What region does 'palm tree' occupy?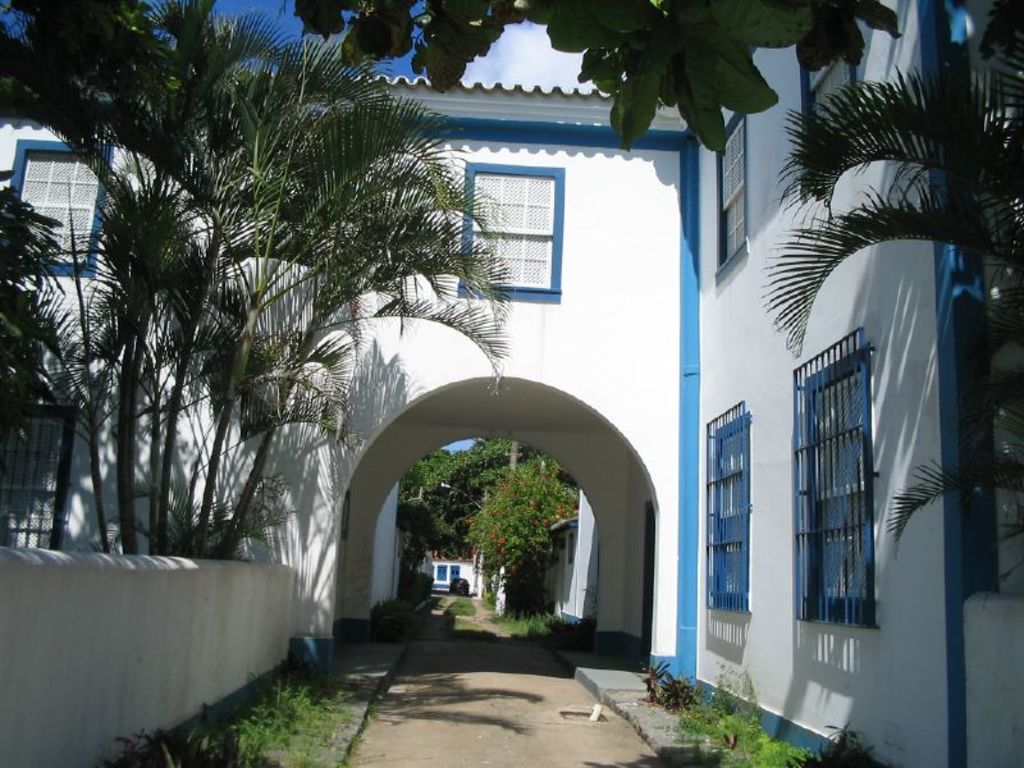
73,184,196,497.
